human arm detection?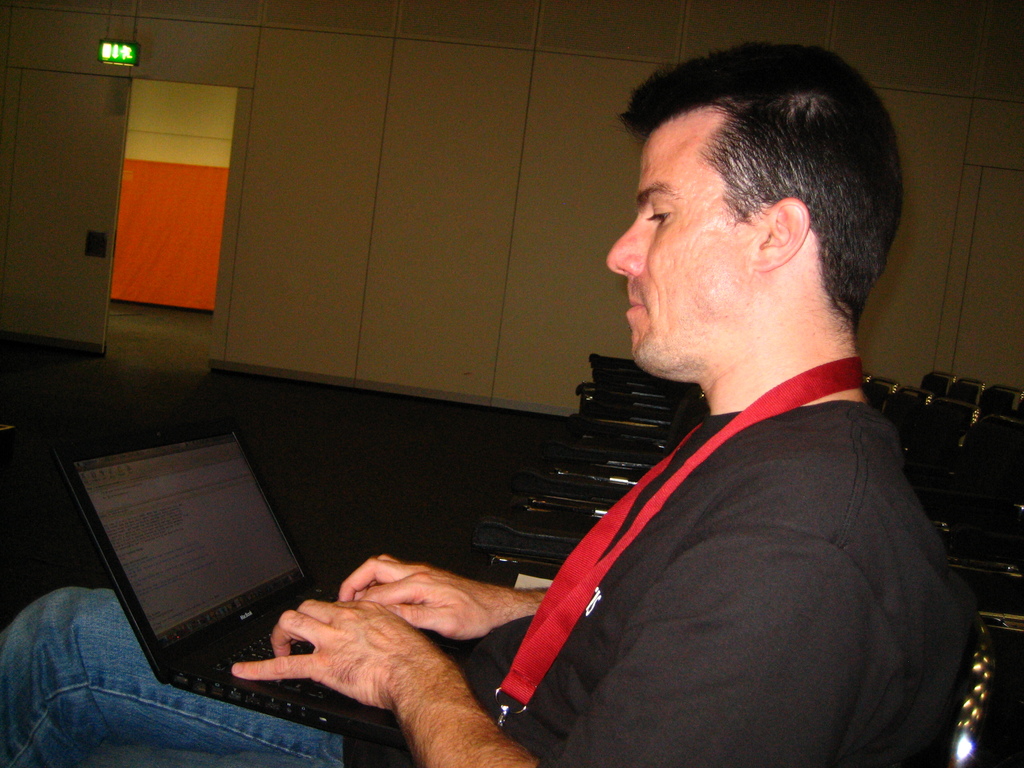
341/551/553/641
